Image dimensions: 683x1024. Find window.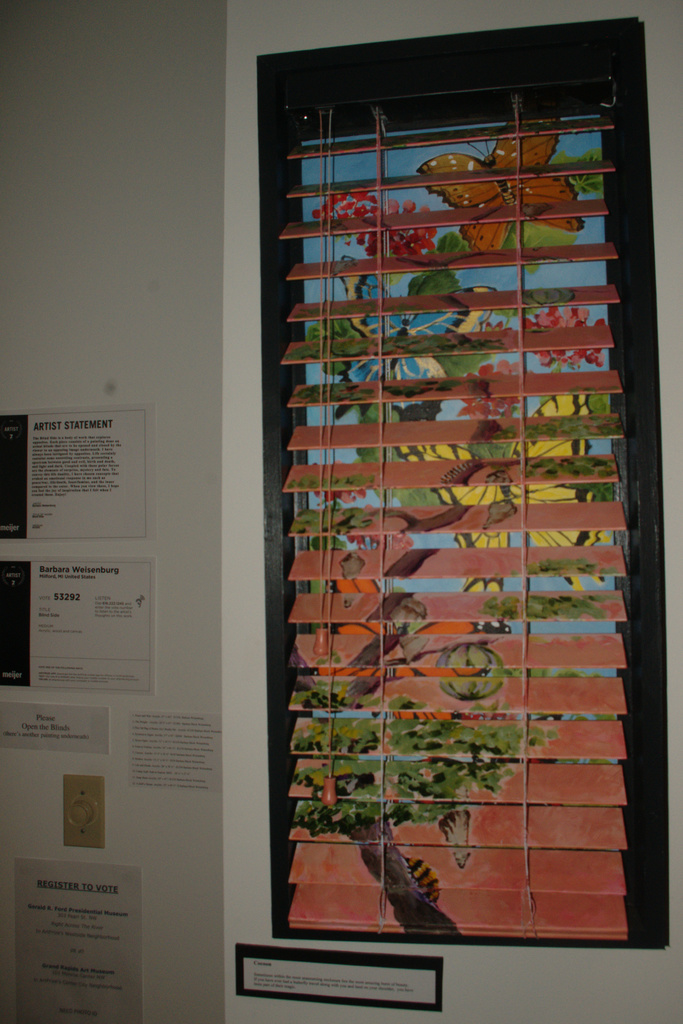
[247,8,659,951].
